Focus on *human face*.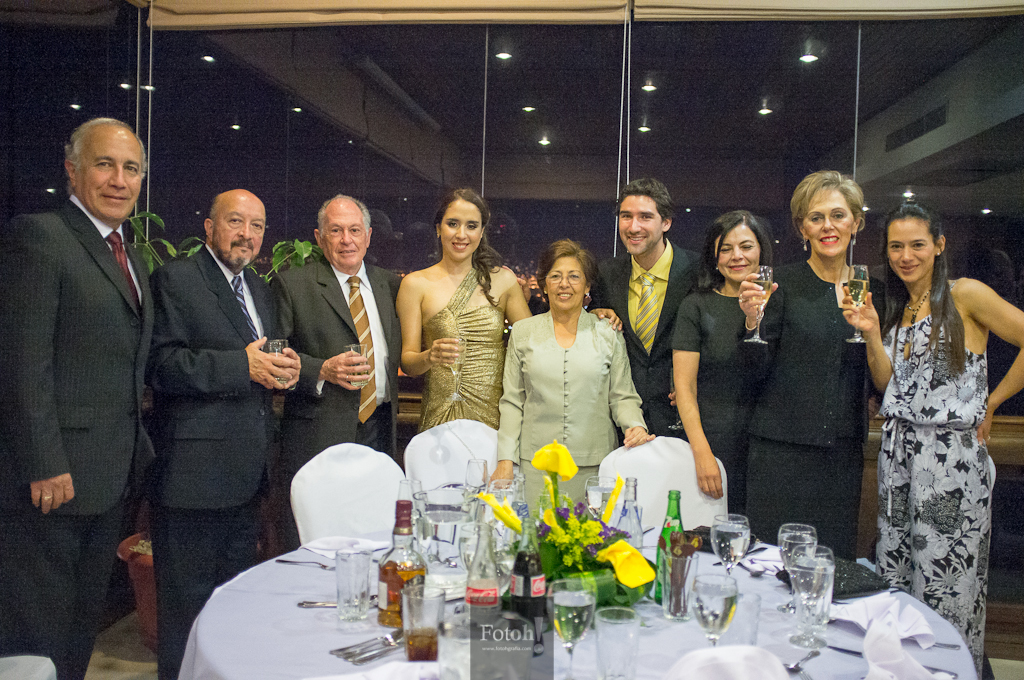
Focused at [left=78, top=132, right=139, bottom=217].
